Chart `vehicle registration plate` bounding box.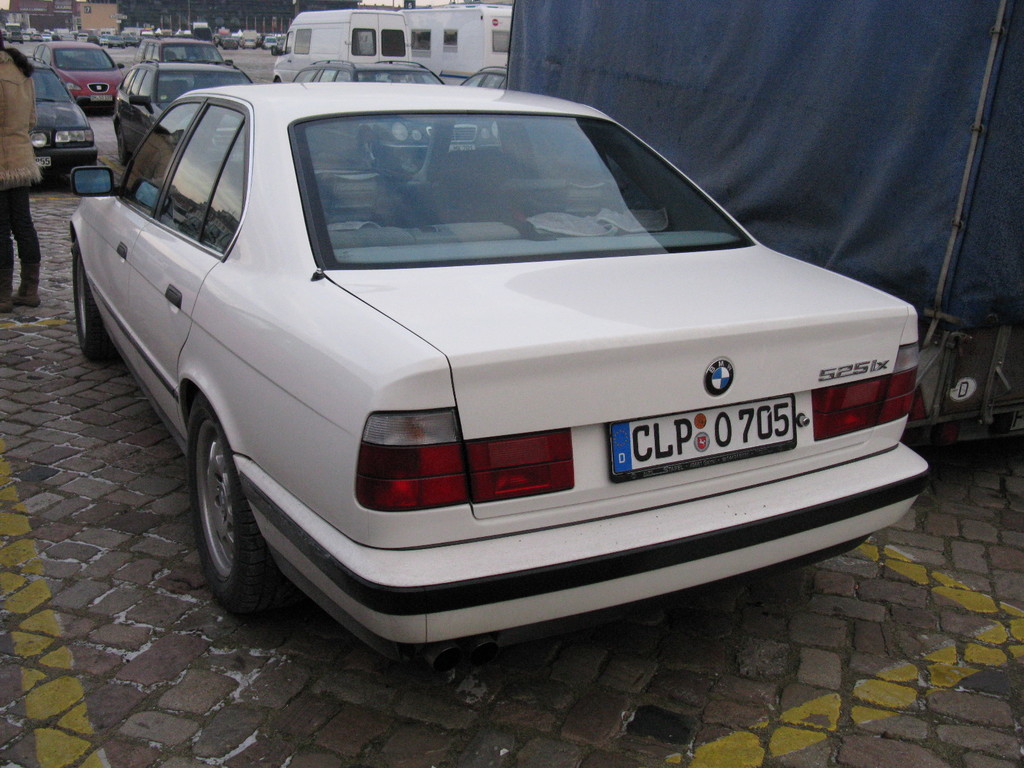
Charted: detection(33, 158, 51, 167).
